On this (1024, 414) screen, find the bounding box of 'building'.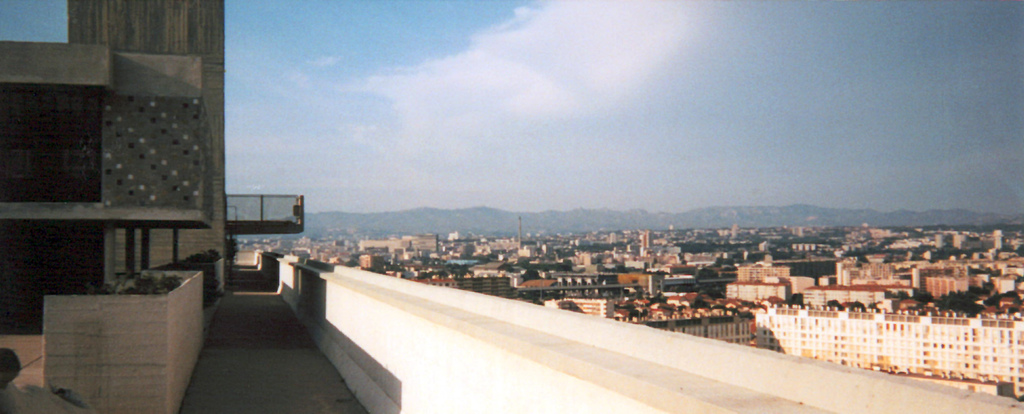
Bounding box: 753 307 1023 401.
